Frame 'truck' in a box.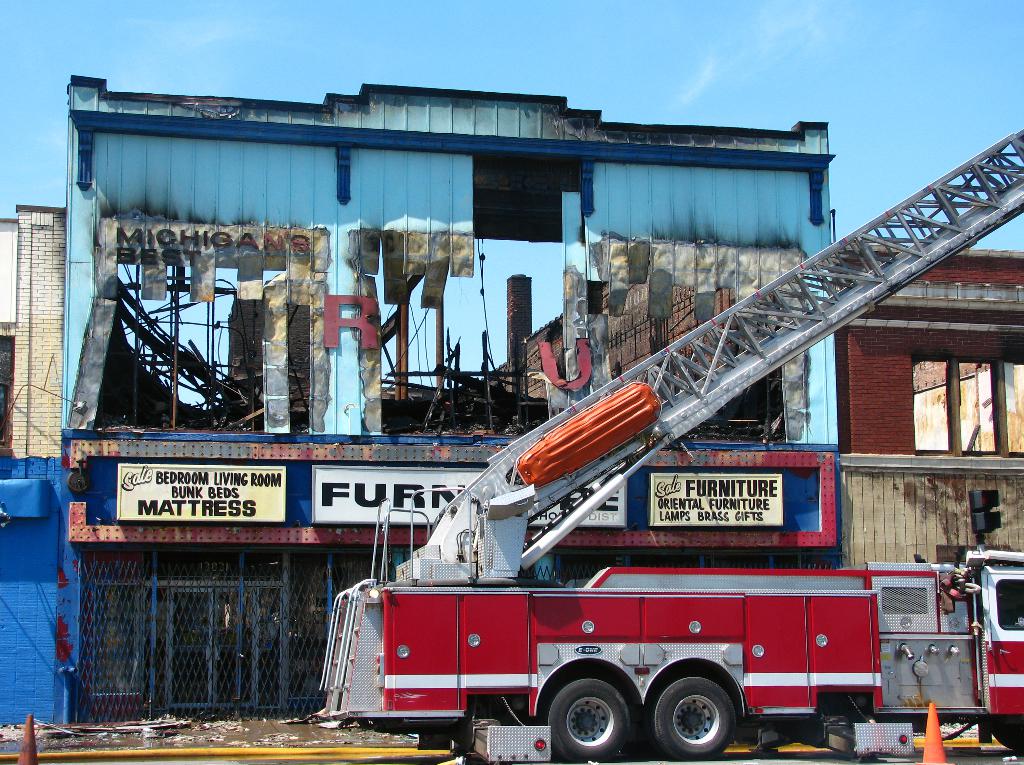
rect(315, 129, 1023, 764).
